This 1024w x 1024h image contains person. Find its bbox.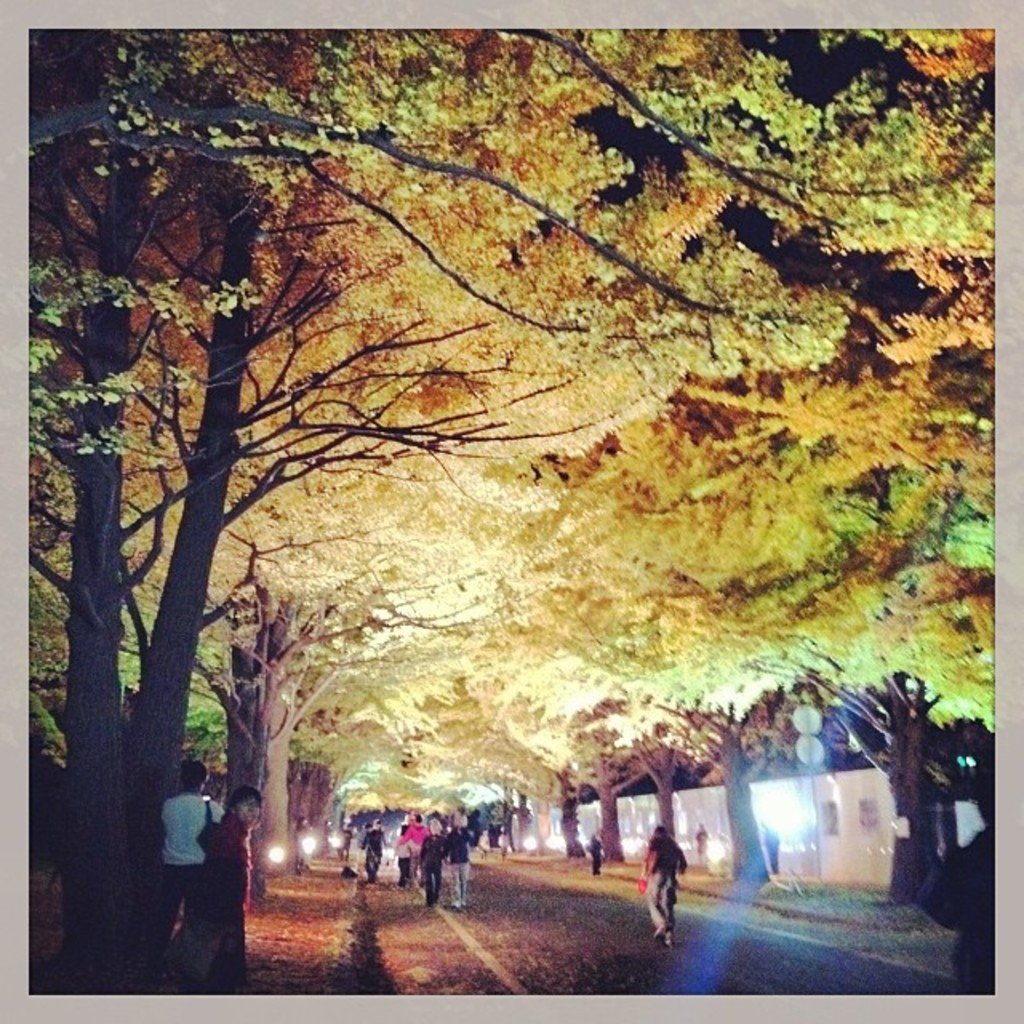
{"left": 197, "top": 786, "right": 251, "bottom": 978}.
